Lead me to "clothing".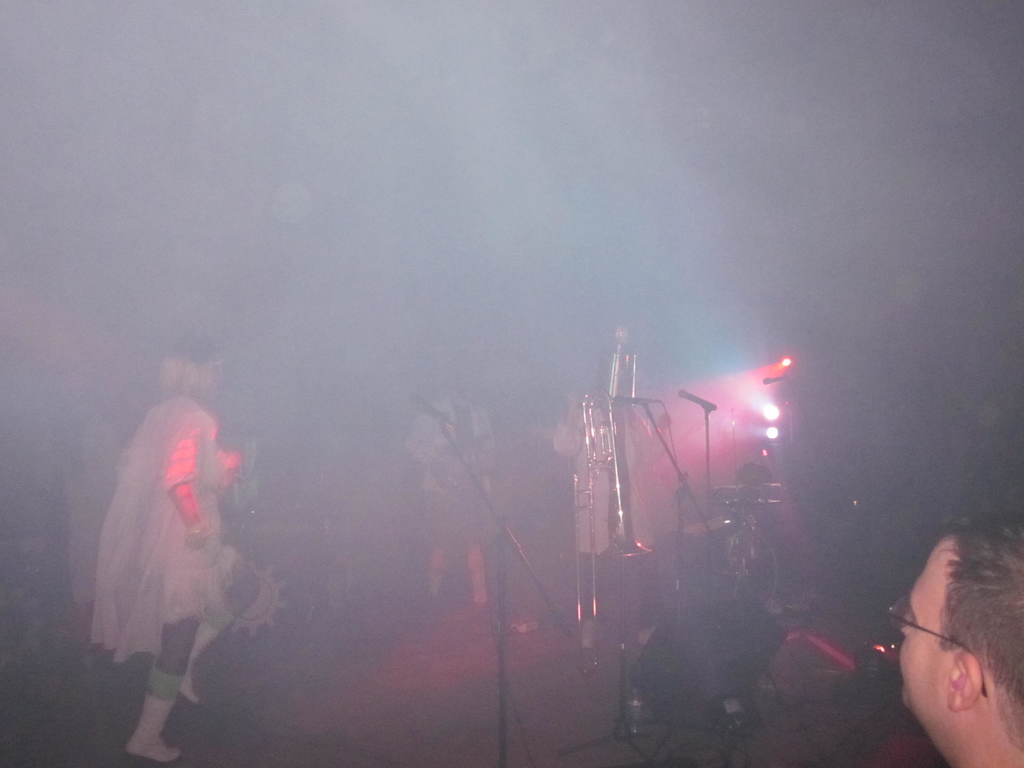
Lead to 87, 399, 230, 662.
